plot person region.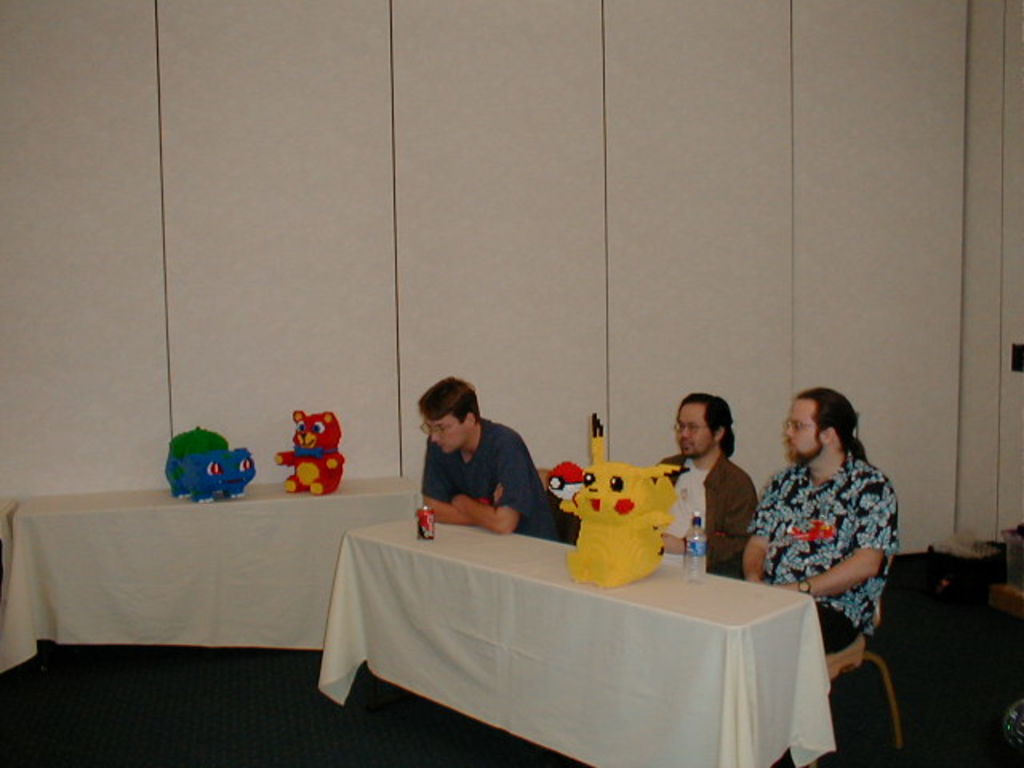
Plotted at 739/384/899/661.
